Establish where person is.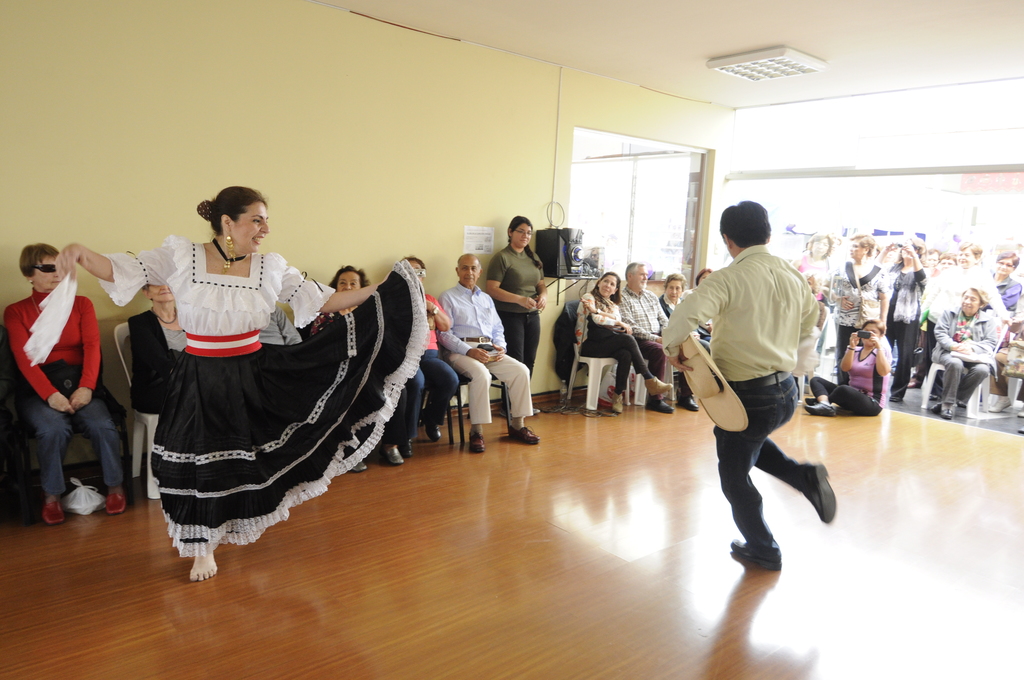
Established at pyautogui.locateOnScreen(490, 216, 548, 378).
